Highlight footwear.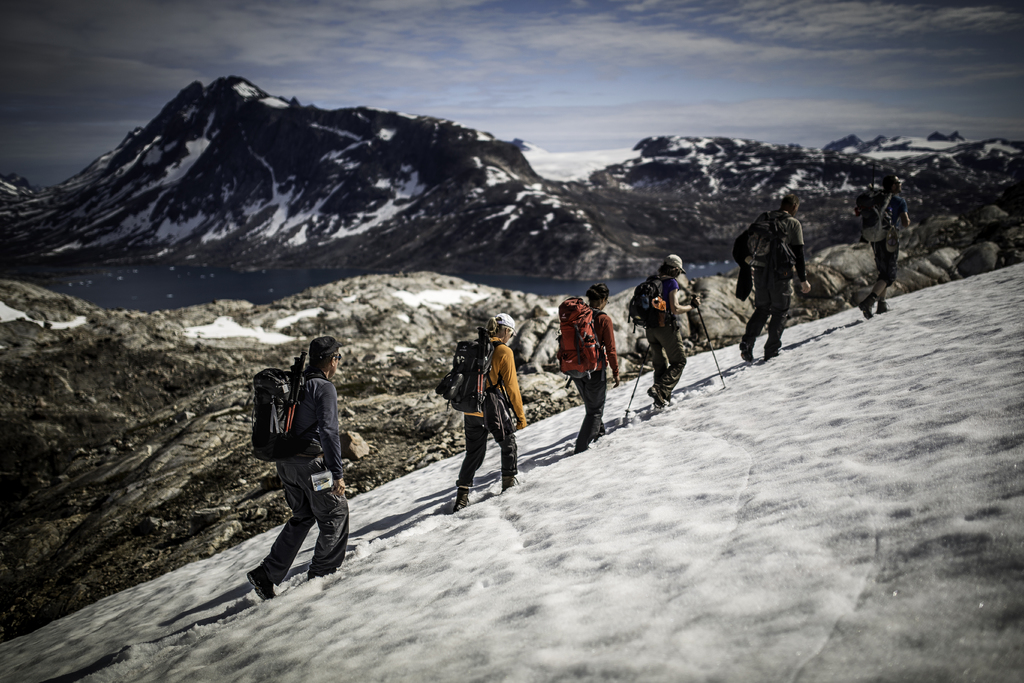
Highlighted region: crop(455, 485, 466, 510).
